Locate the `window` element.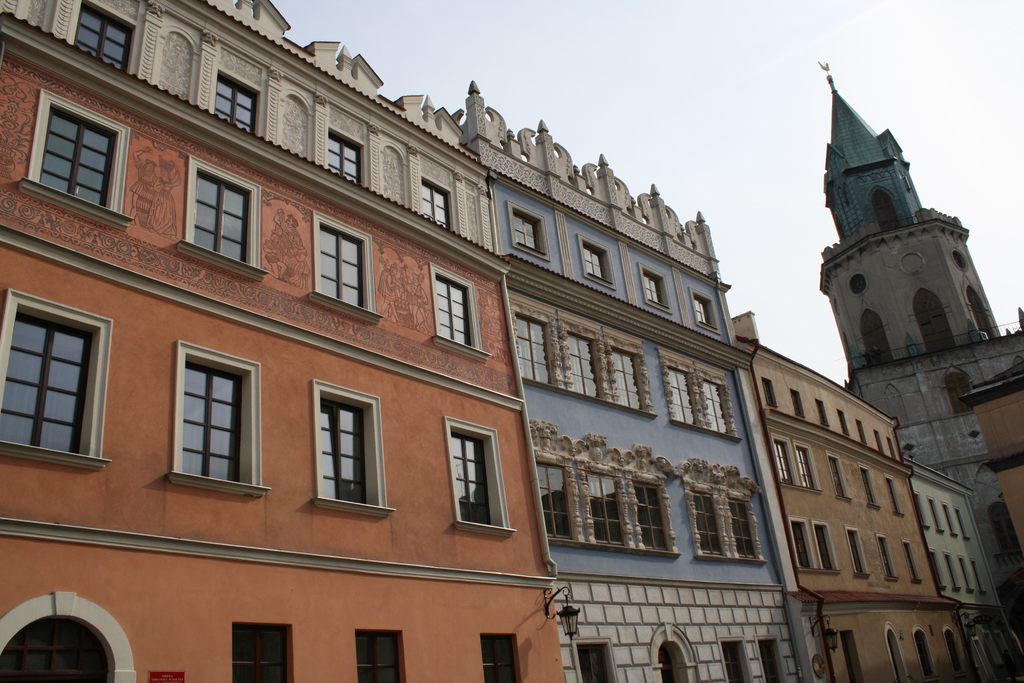
Element bbox: {"x1": 77, "y1": 3, "x2": 132, "y2": 73}.
